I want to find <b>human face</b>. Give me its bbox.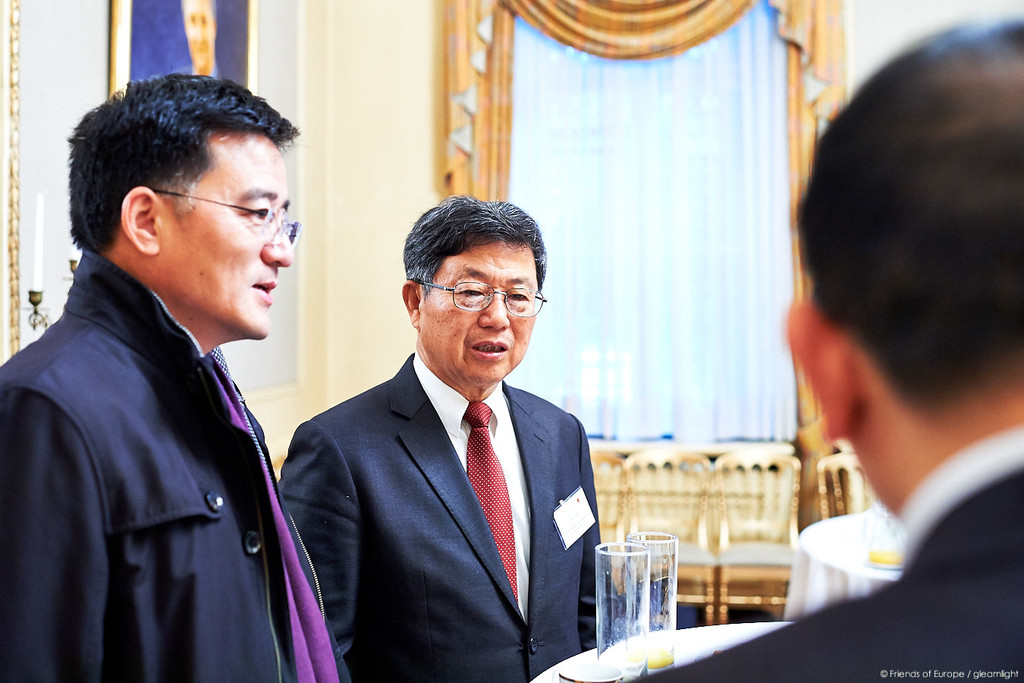
select_region(419, 234, 540, 386).
